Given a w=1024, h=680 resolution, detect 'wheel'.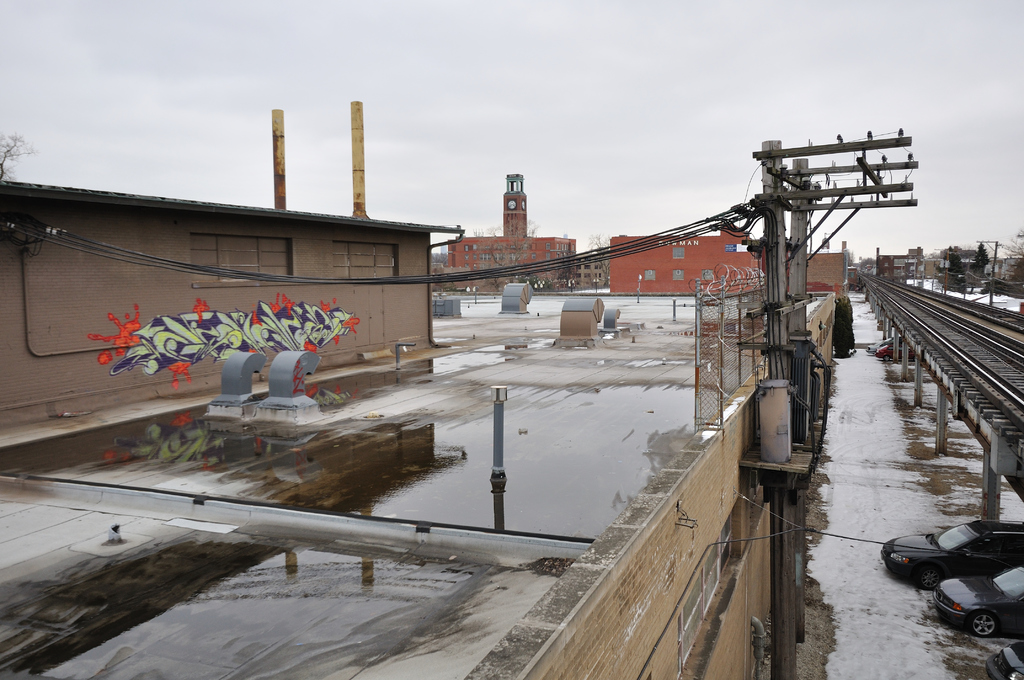
<box>916,569,941,593</box>.
